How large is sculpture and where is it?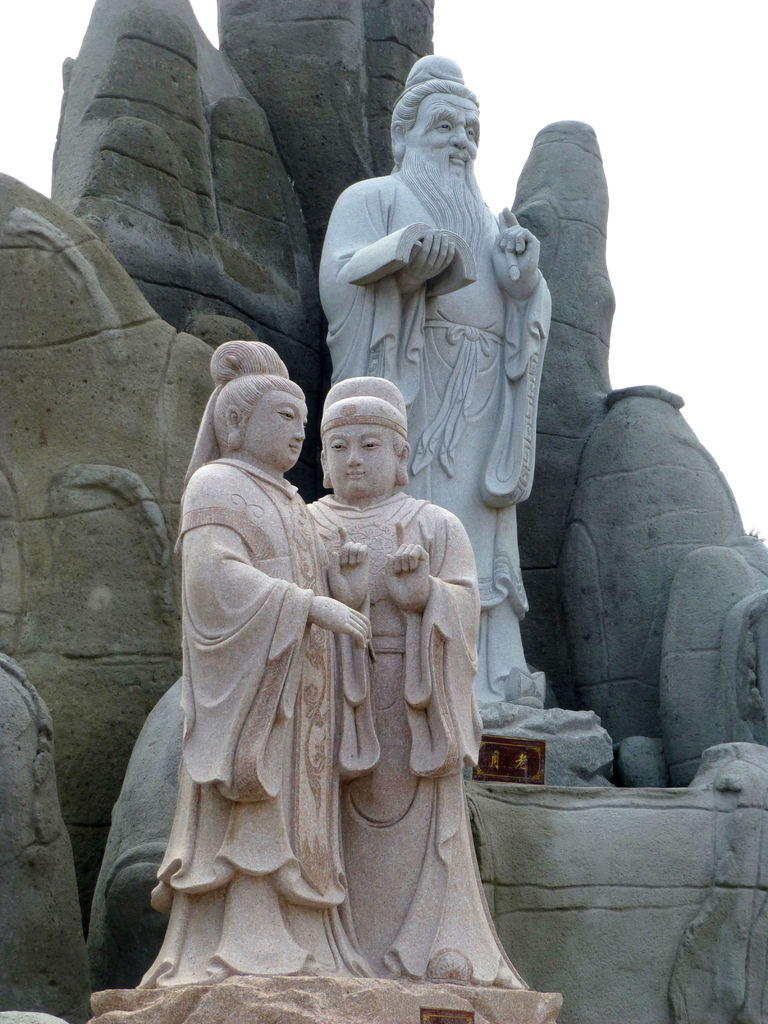
Bounding box: box=[303, 369, 531, 984].
